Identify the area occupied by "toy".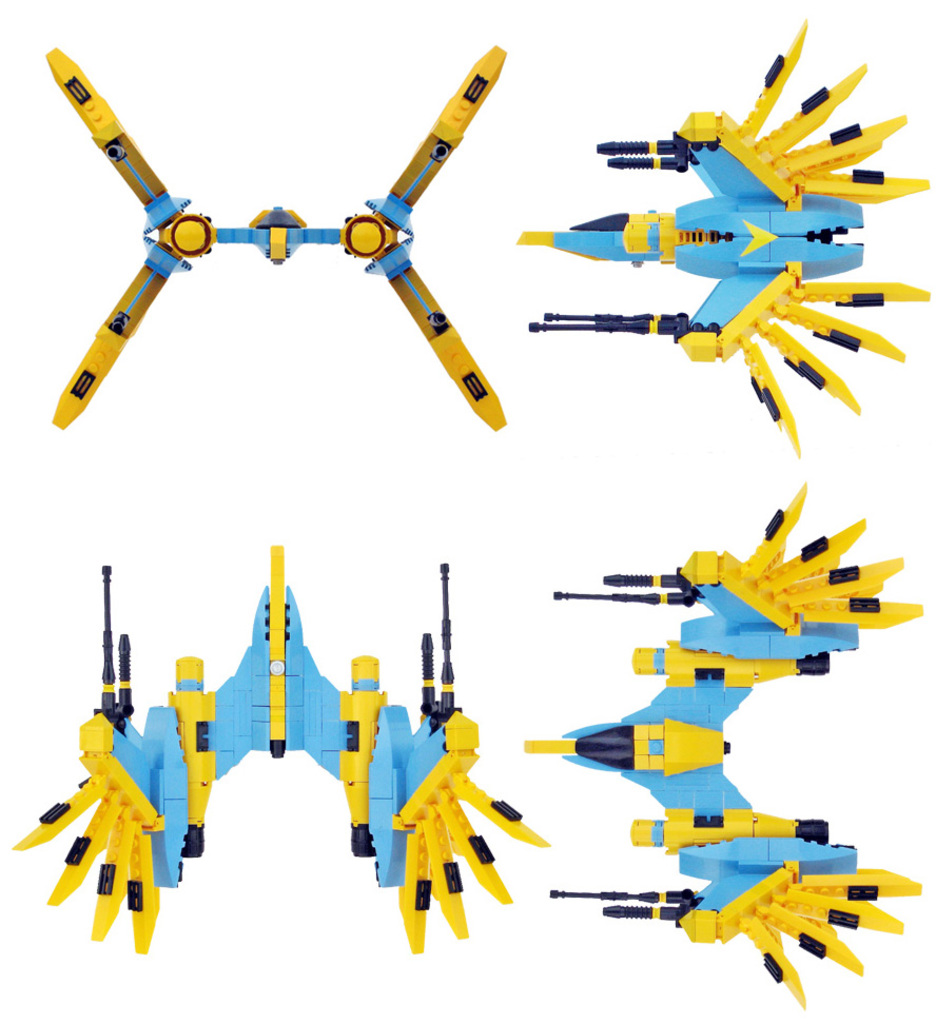
Area: rect(45, 43, 511, 429).
